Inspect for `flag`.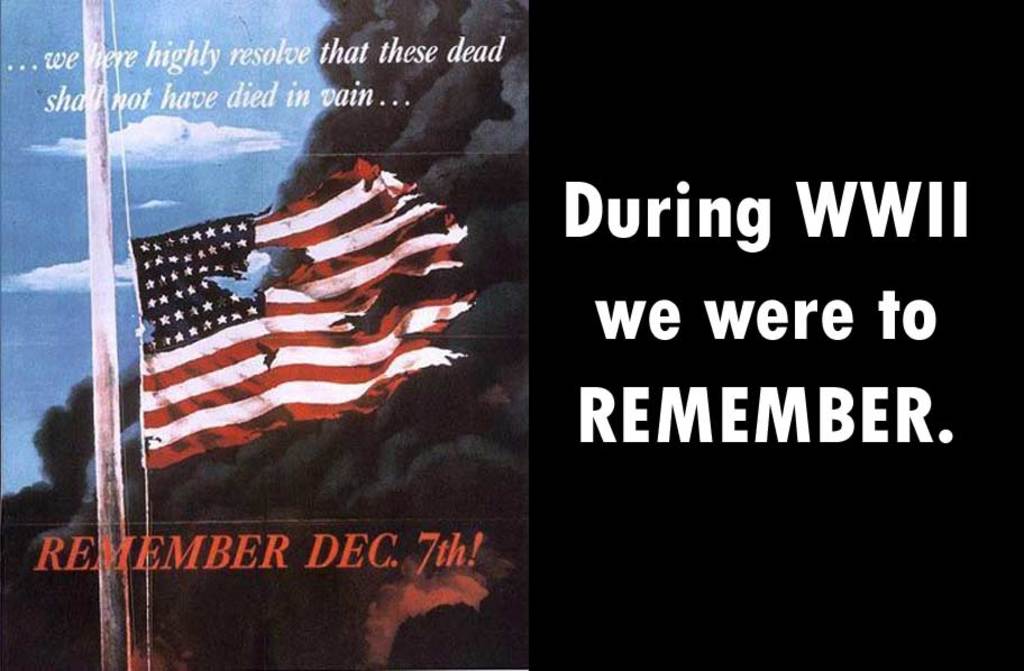
Inspection: x1=118 y1=155 x2=476 y2=487.
